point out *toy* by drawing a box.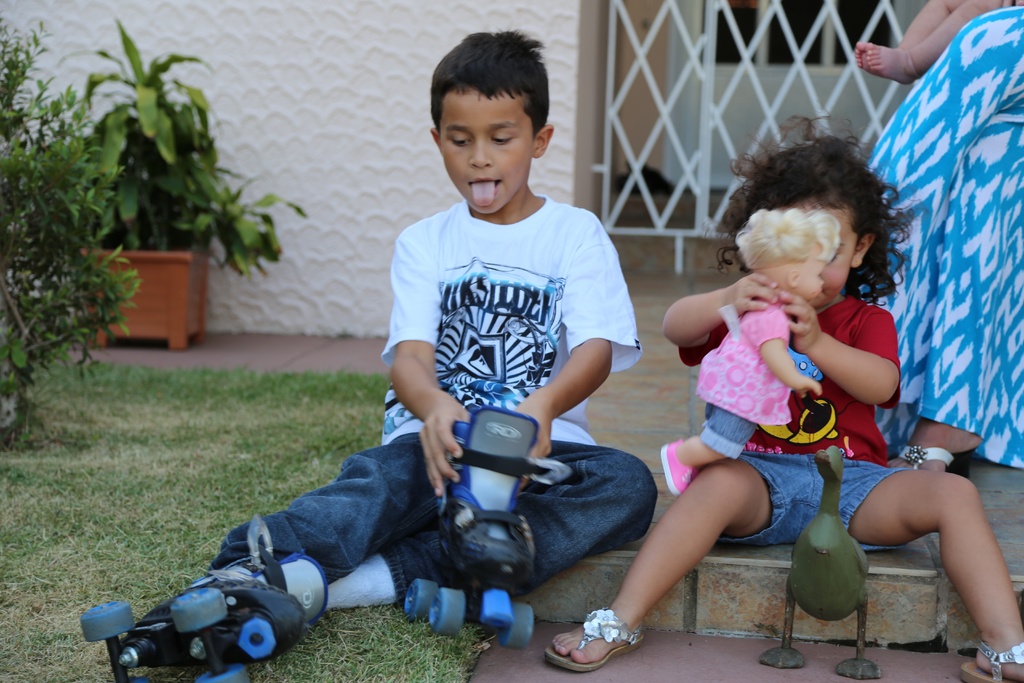
{"x1": 659, "y1": 207, "x2": 842, "y2": 496}.
